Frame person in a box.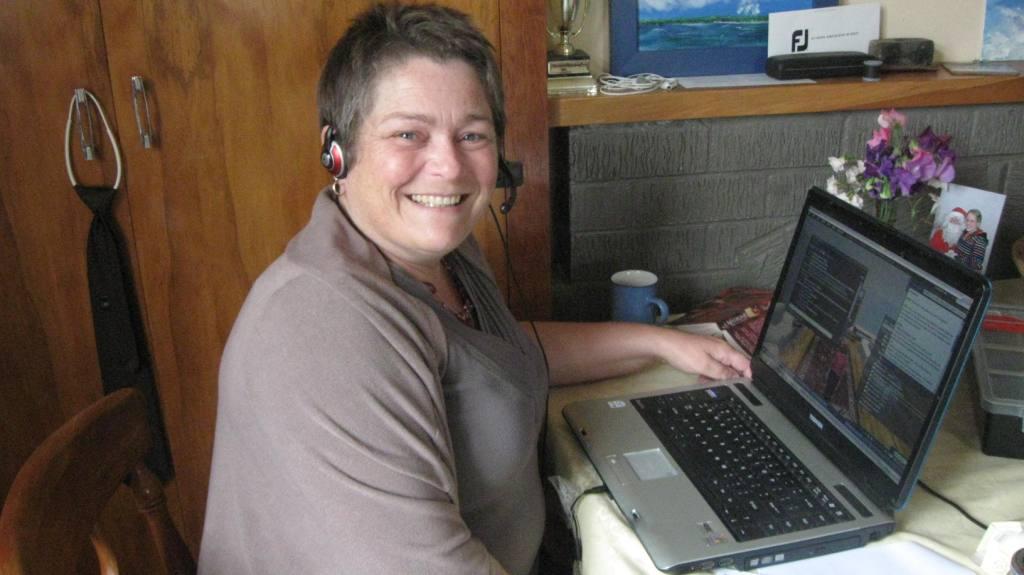
[921,208,966,260].
